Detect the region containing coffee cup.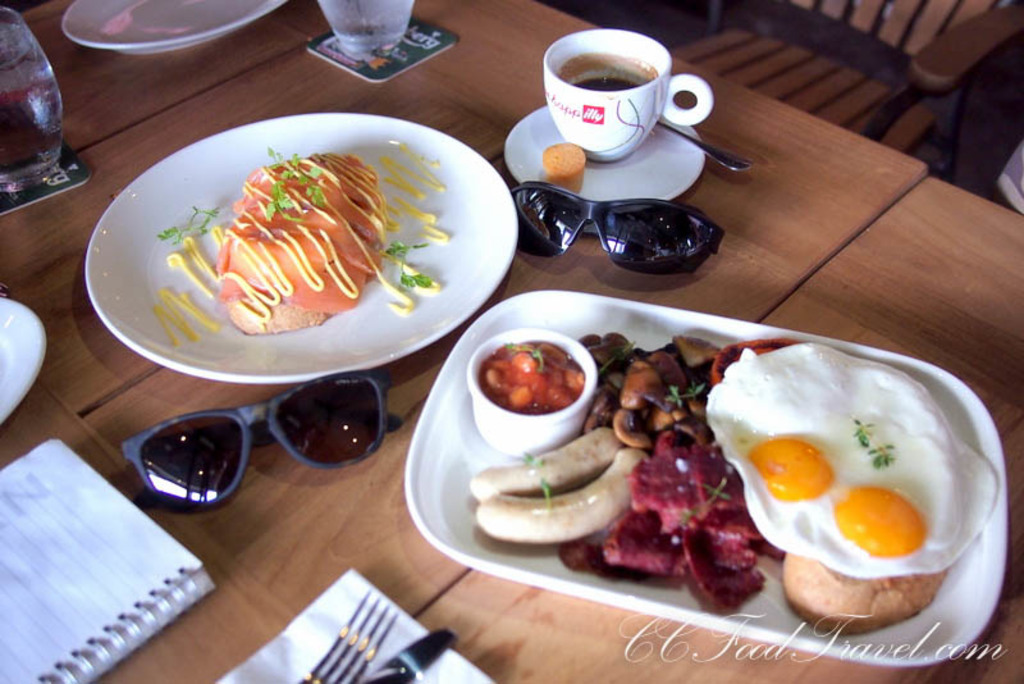
541,26,719,164.
